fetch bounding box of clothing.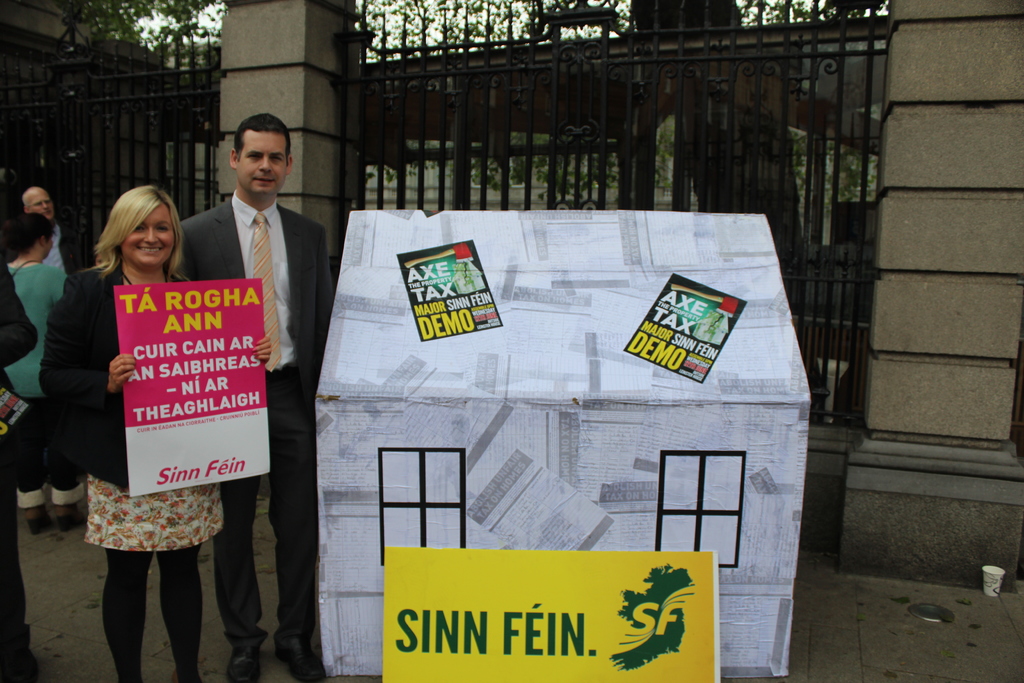
Bbox: {"x1": 9, "y1": 256, "x2": 72, "y2": 399}.
